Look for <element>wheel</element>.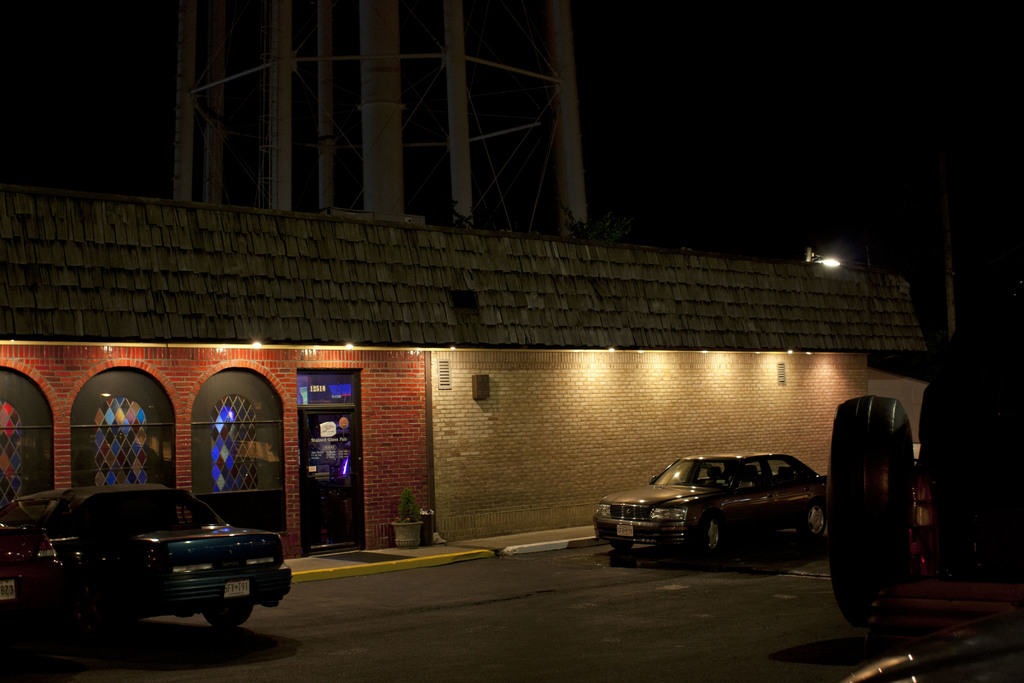
Found: pyautogui.locateOnScreen(703, 515, 723, 553).
